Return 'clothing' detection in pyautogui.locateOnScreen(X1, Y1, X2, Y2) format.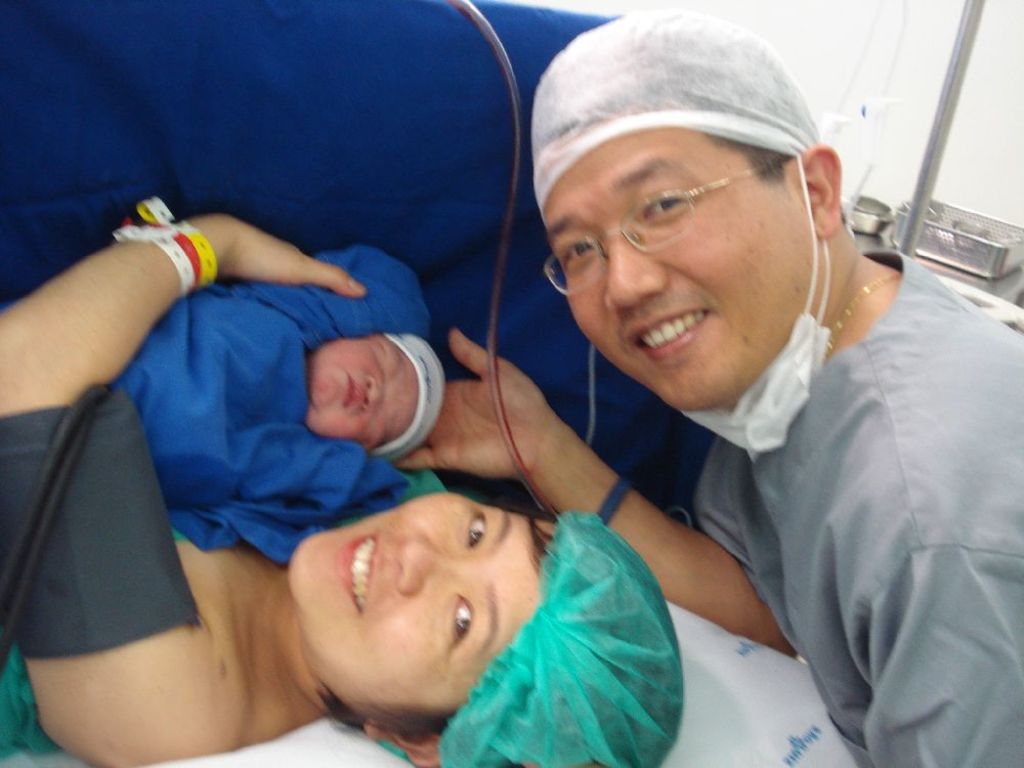
pyautogui.locateOnScreen(696, 246, 1023, 767).
